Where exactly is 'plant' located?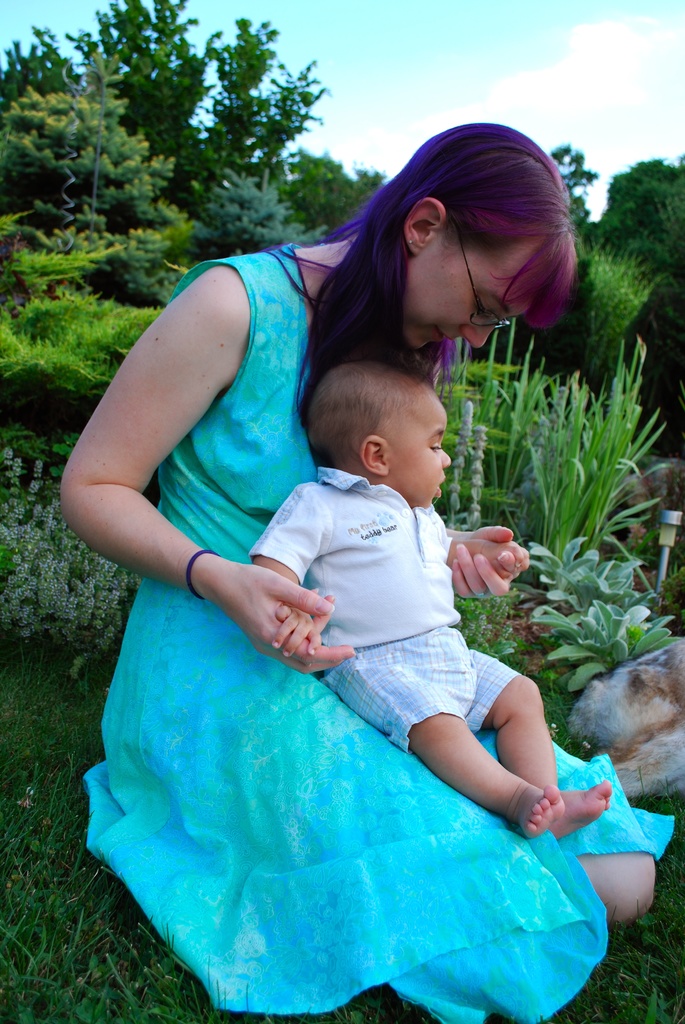
Its bounding box is <region>197, 6, 331, 165</region>.
